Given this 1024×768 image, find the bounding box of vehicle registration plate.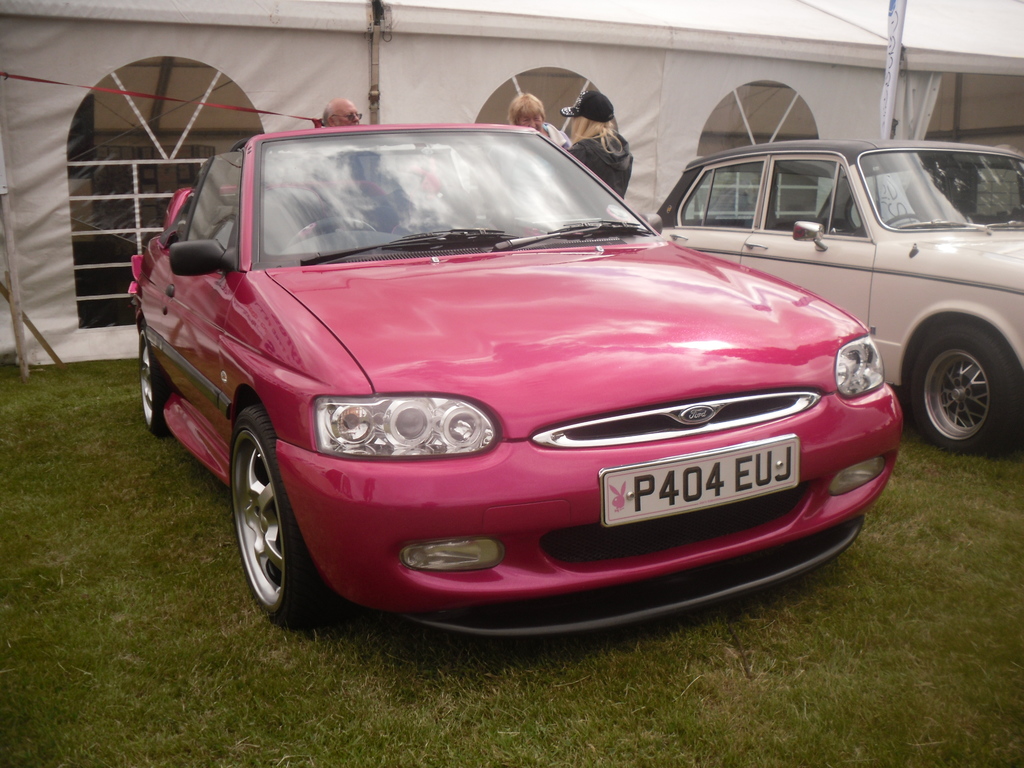
region(597, 436, 799, 531).
